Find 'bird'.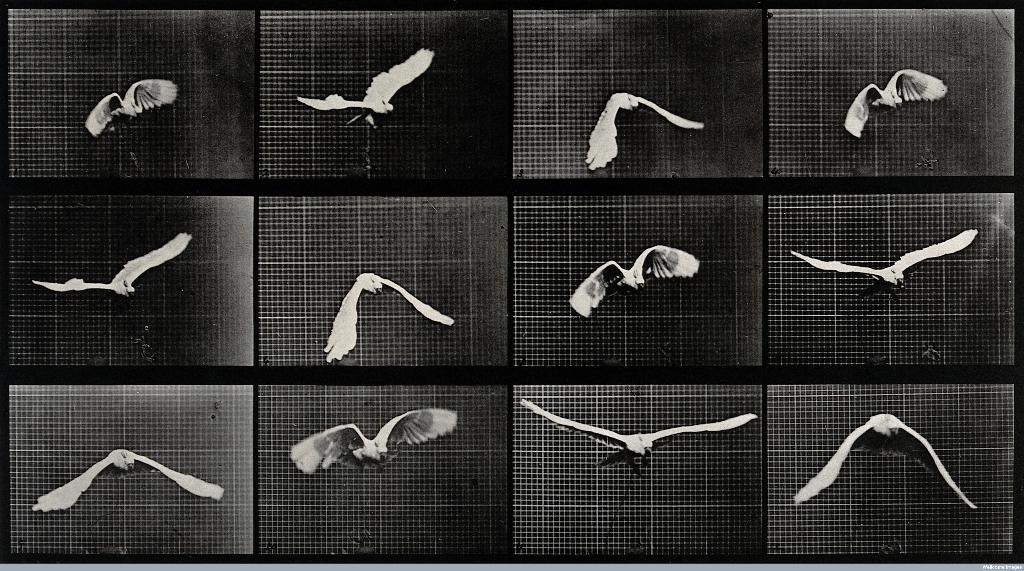
bbox=[321, 270, 457, 364].
